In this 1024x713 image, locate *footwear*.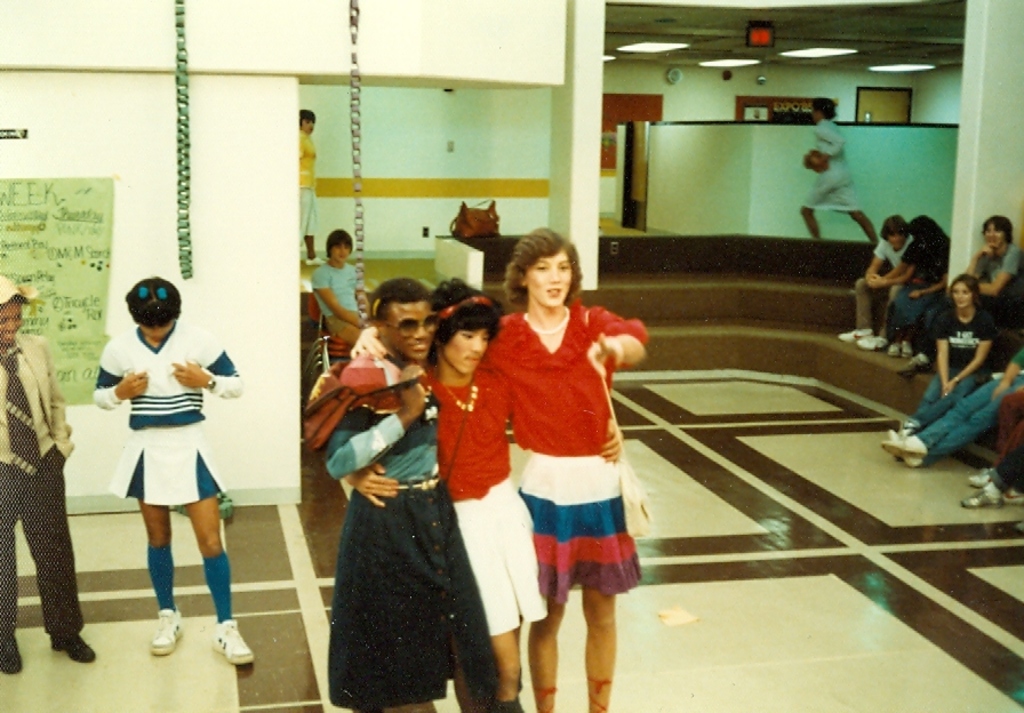
Bounding box: <box>149,608,181,656</box>.
